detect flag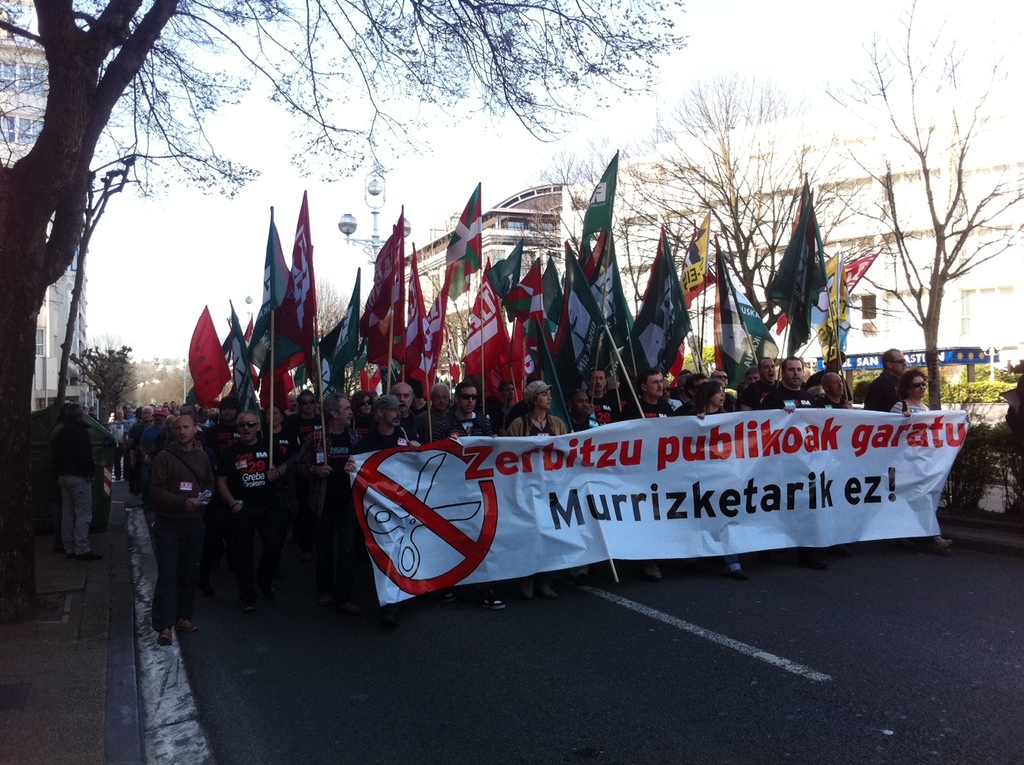
[left=538, top=259, right=566, bottom=335]
